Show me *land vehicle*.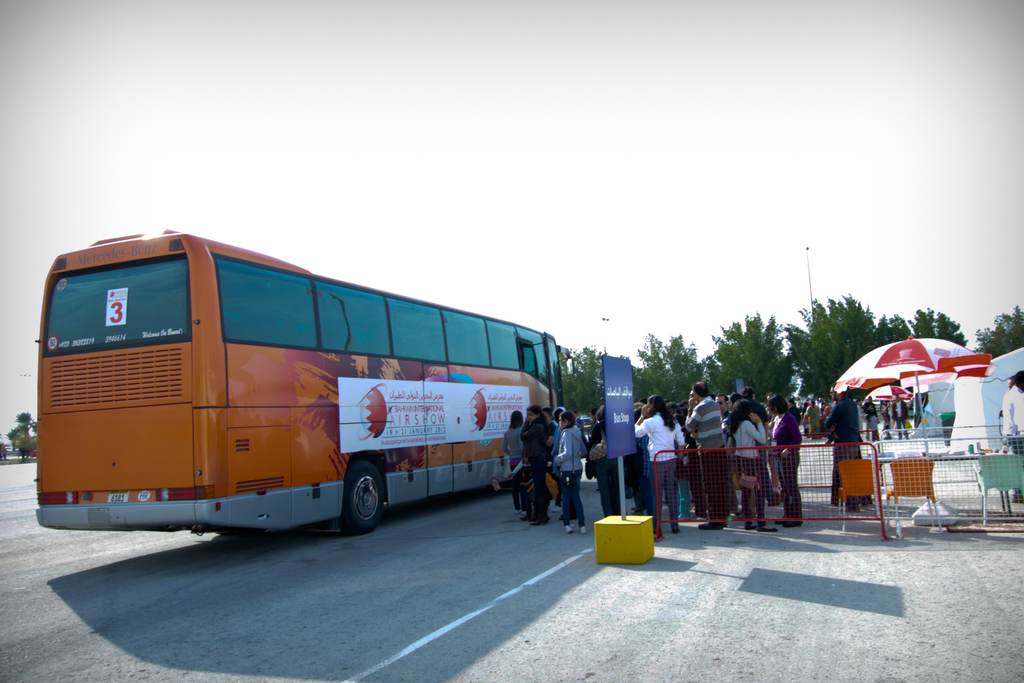
*land vehicle* is here: 12/239/621/555.
